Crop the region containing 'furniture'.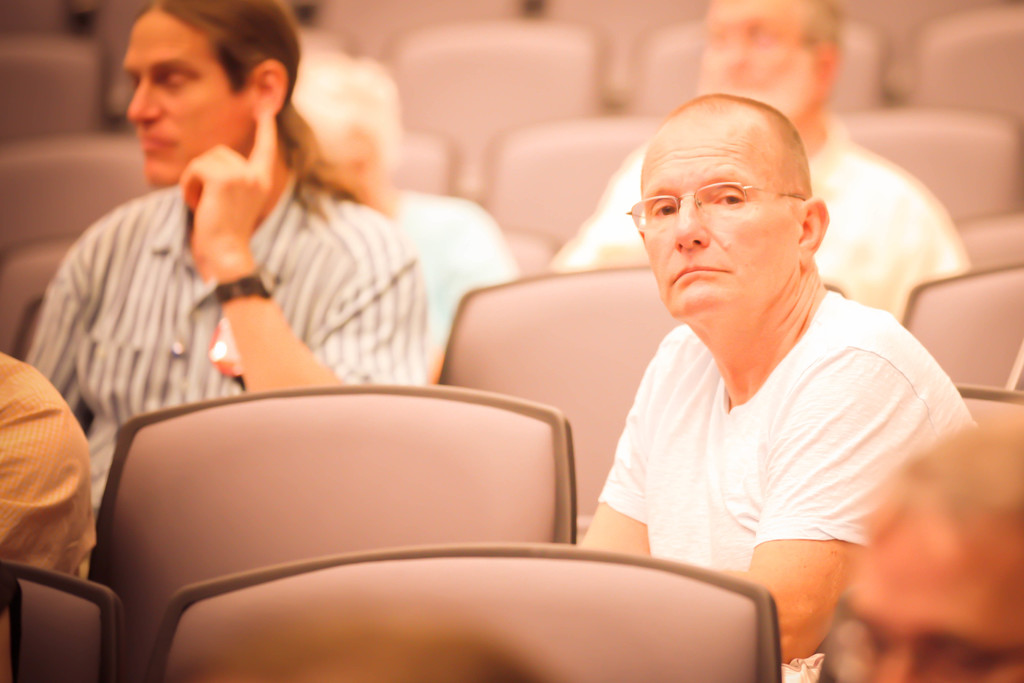
Crop region: crop(0, 33, 108, 146).
